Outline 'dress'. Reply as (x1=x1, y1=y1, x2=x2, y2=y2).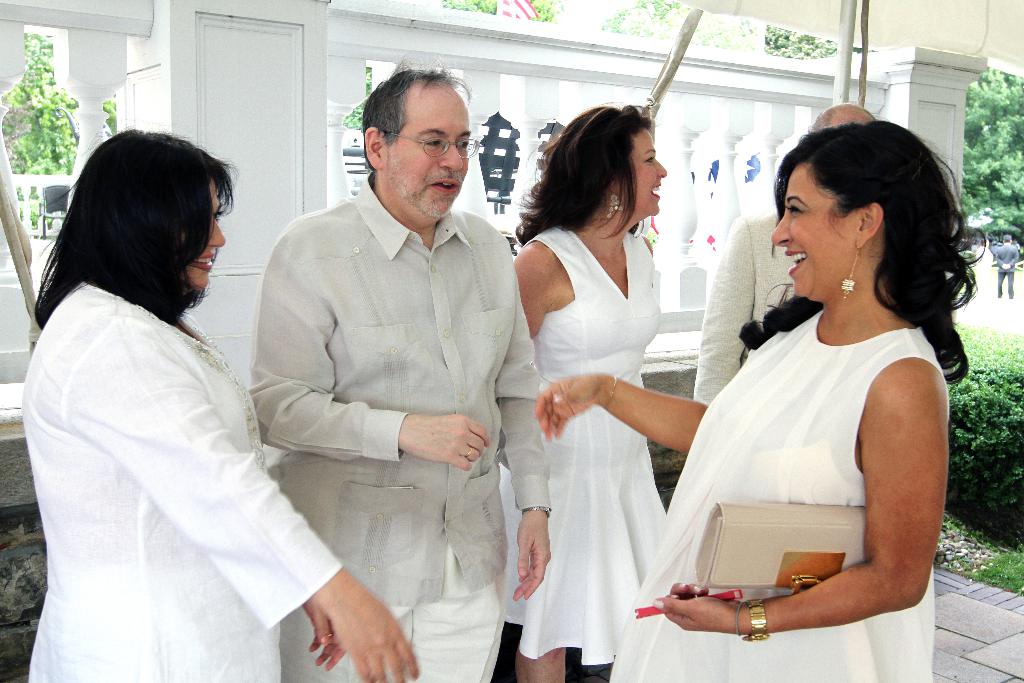
(x1=489, y1=229, x2=684, y2=664).
